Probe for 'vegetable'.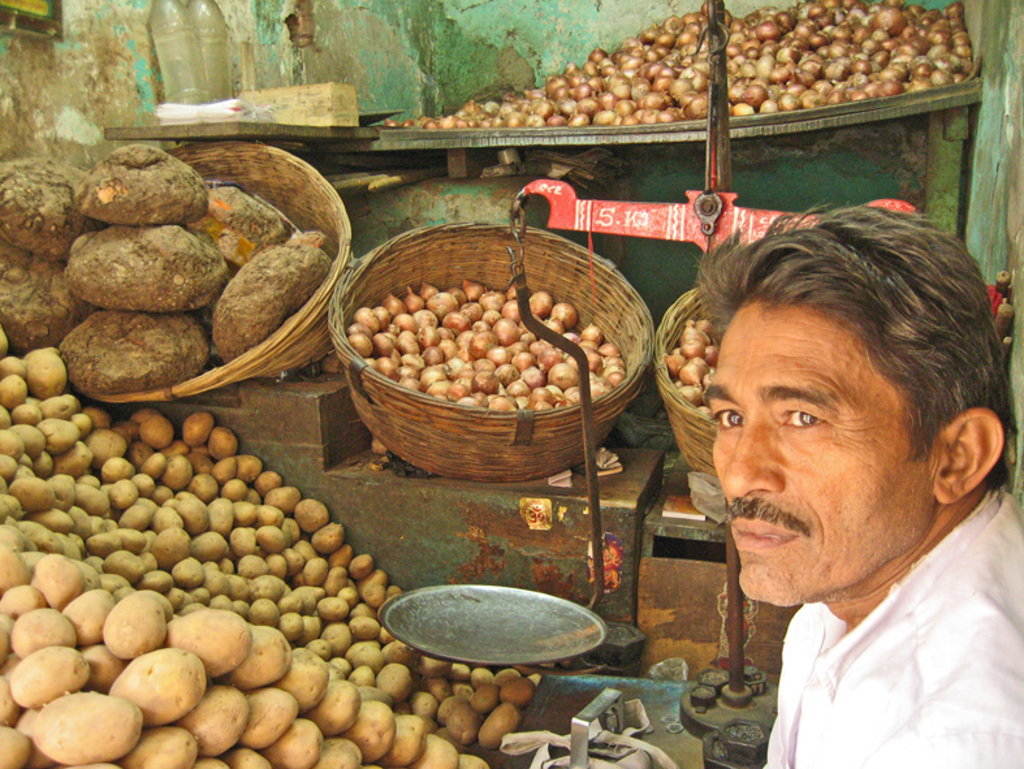
Probe result: bbox=(406, 355, 427, 370).
